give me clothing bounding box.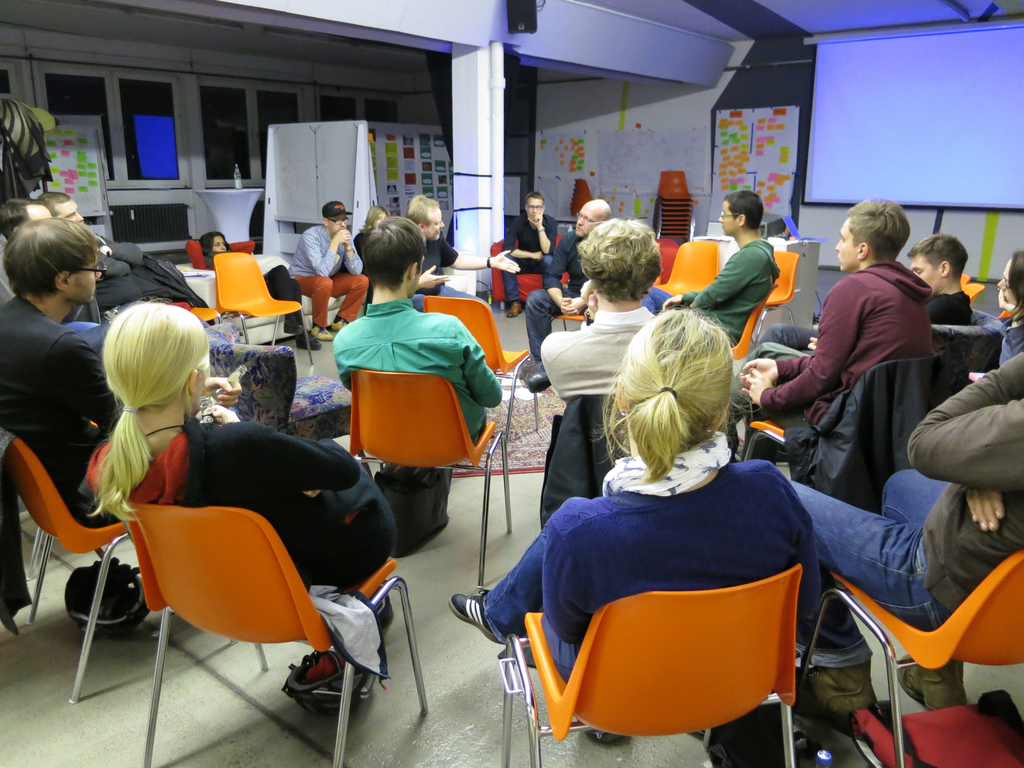
detection(758, 258, 959, 516).
